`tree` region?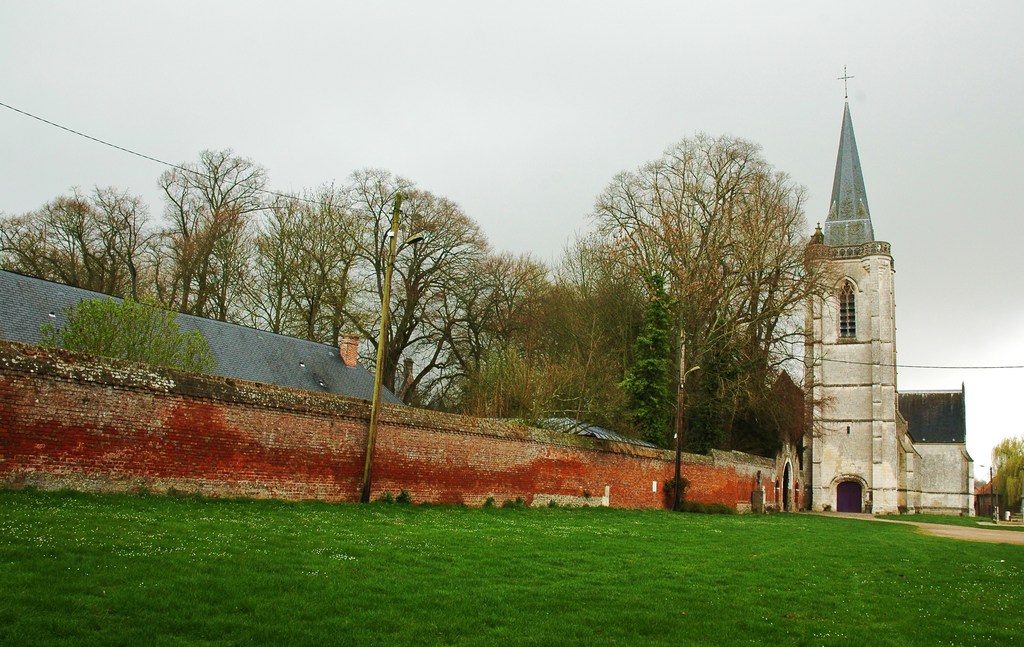
[x1=156, y1=144, x2=268, y2=316]
